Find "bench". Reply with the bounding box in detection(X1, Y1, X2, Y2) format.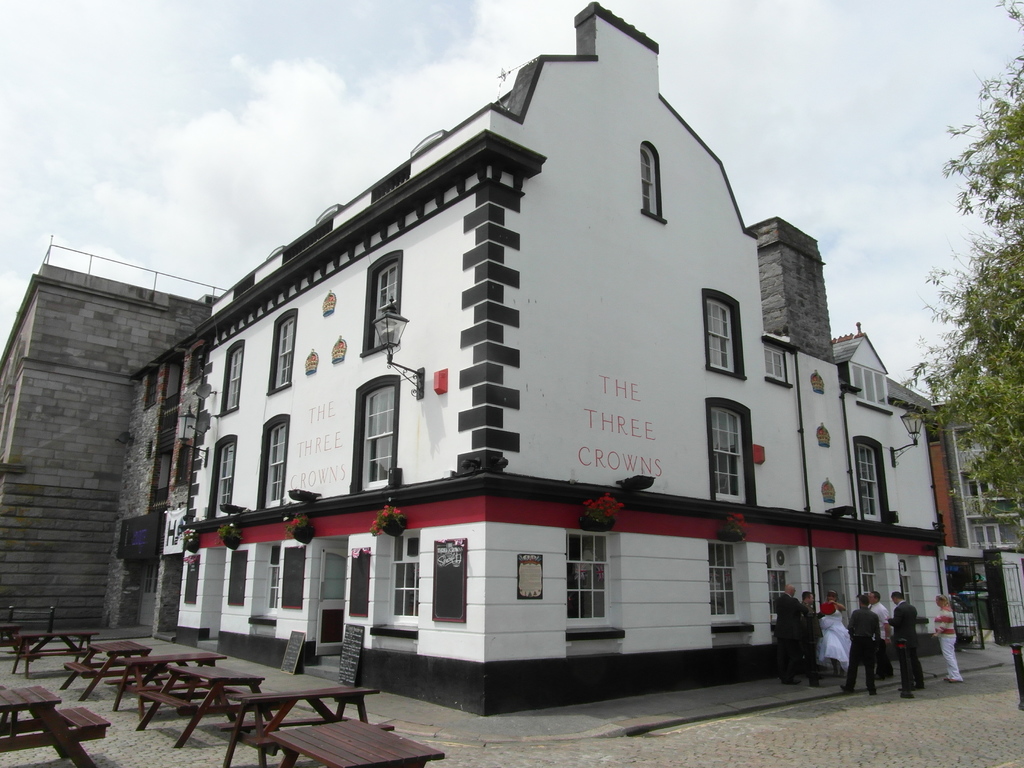
detection(211, 683, 384, 767).
